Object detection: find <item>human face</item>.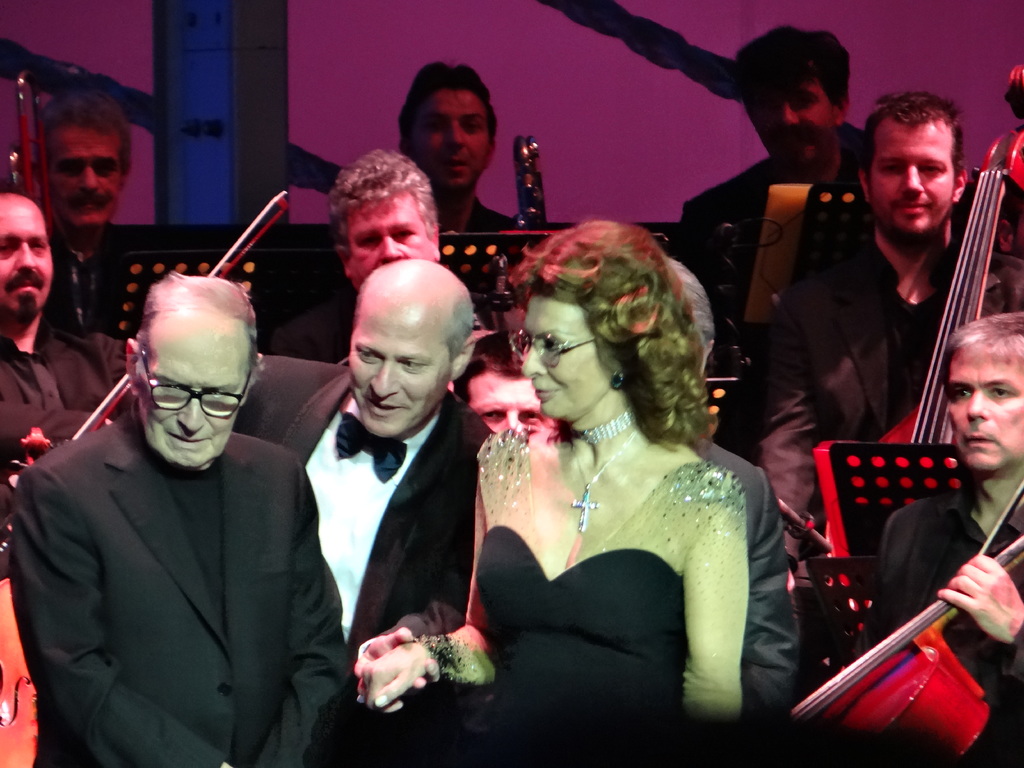
l=419, t=87, r=489, b=184.
